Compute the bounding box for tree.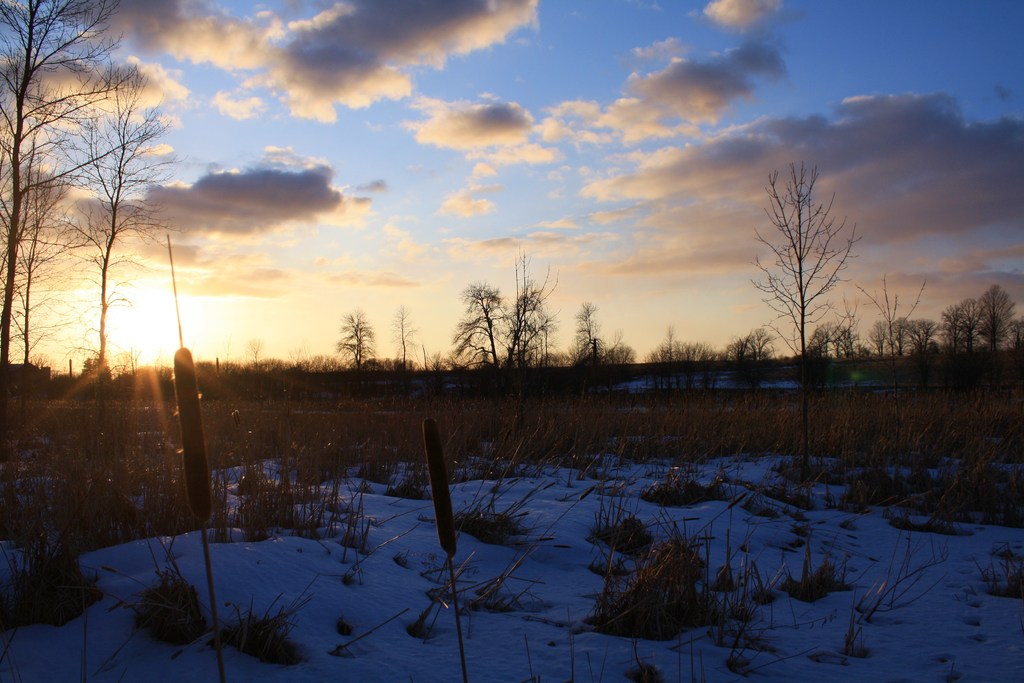
[942,290,977,348].
